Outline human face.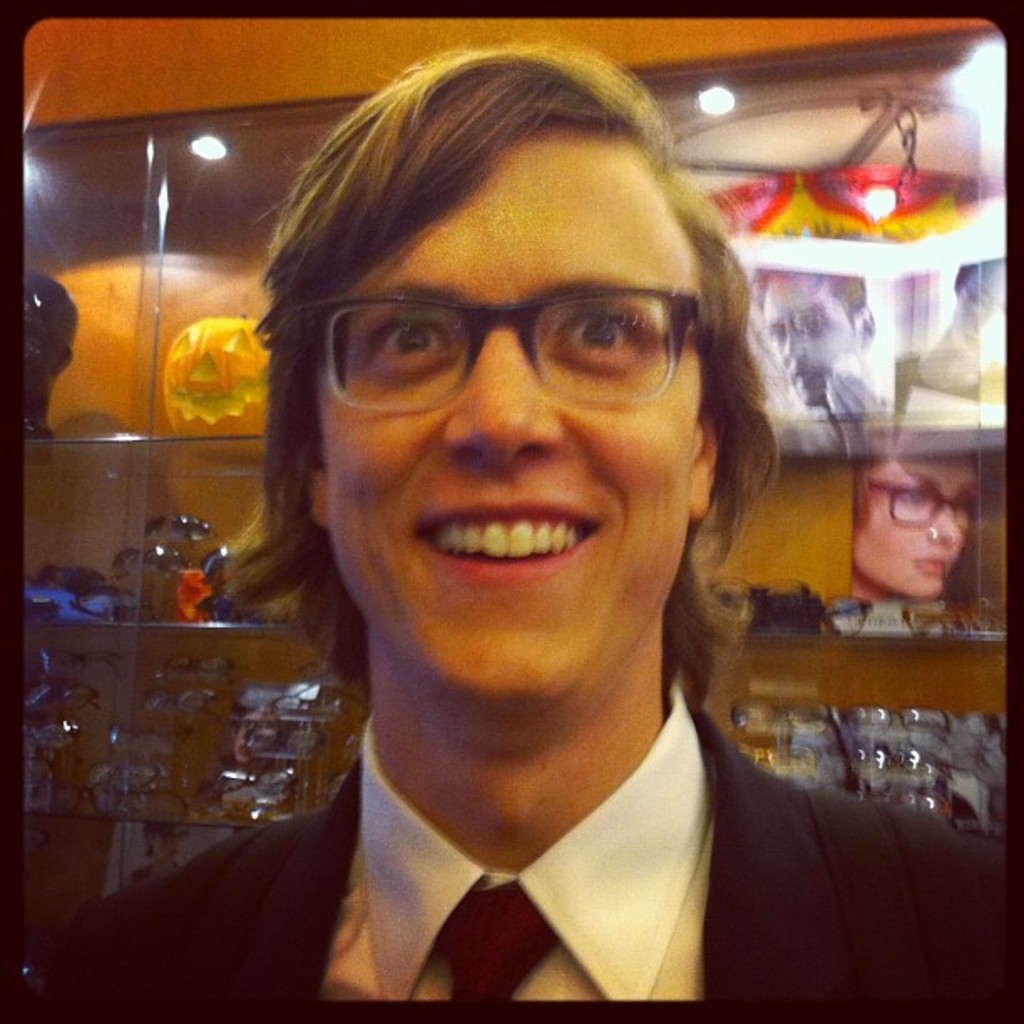
Outline: 328, 122, 699, 706.
